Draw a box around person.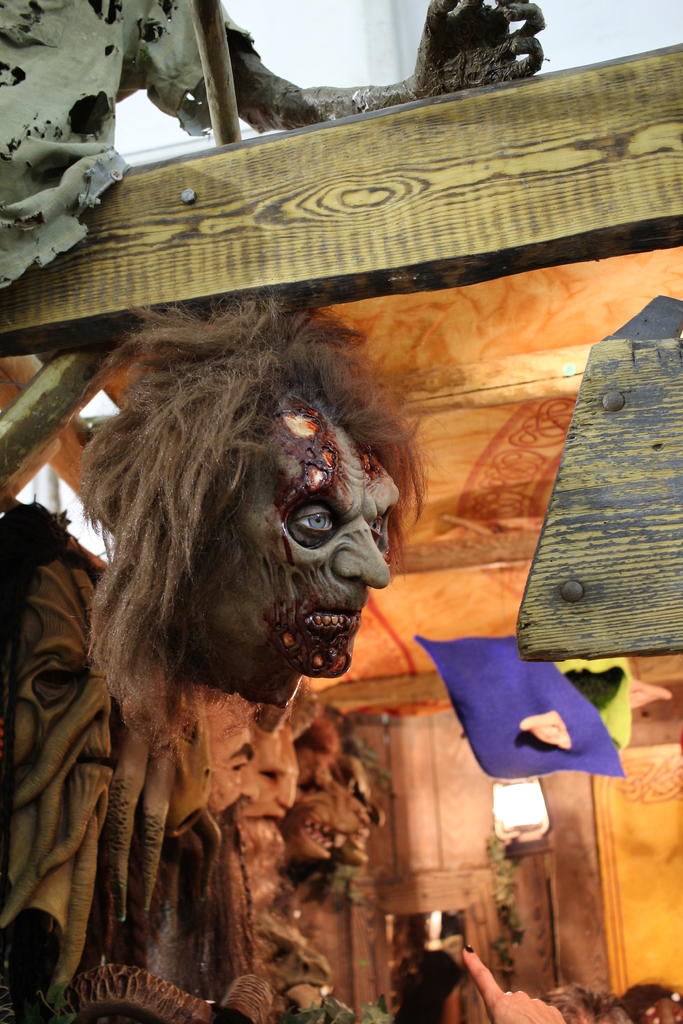
bbox=[69, 321, 421, 1000].
